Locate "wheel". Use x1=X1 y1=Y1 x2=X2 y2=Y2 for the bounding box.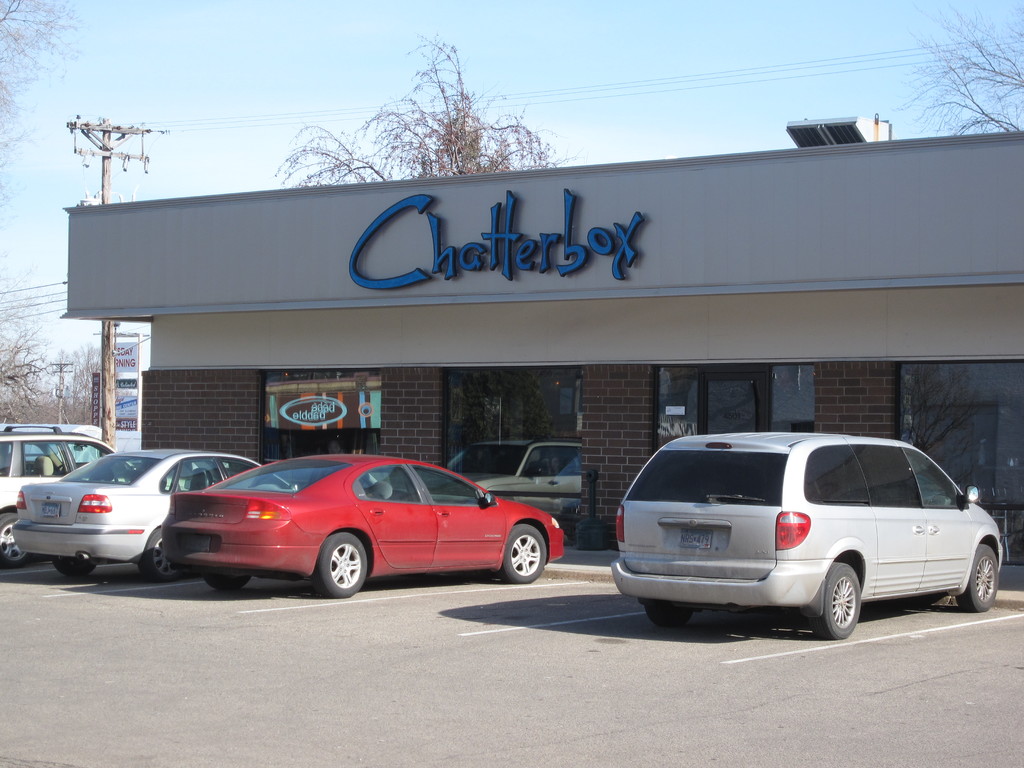
x1=641 y1=599 x2=685 y2=621.
